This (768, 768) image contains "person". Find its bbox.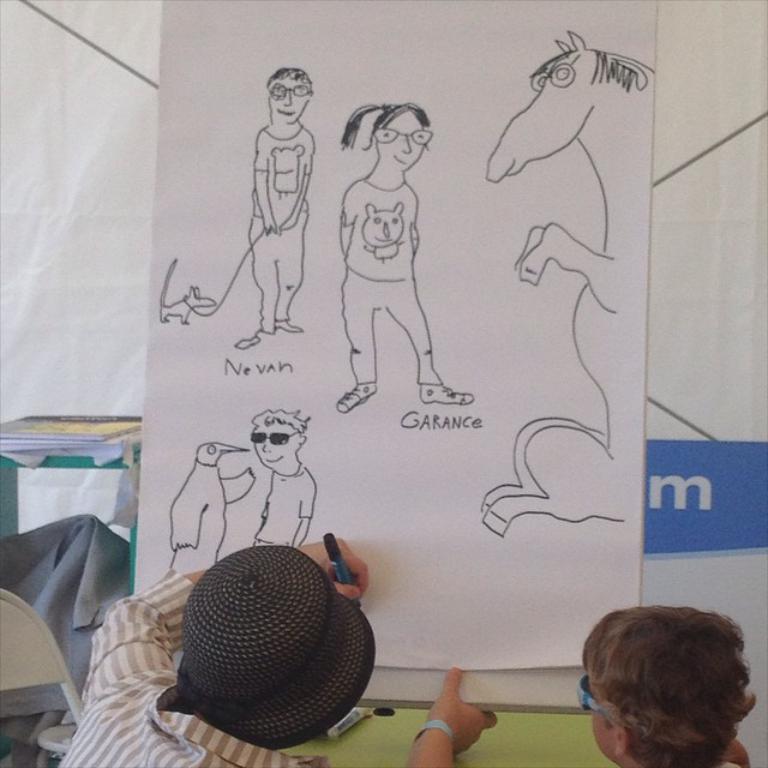
box=[328, 82, 452, 445].
